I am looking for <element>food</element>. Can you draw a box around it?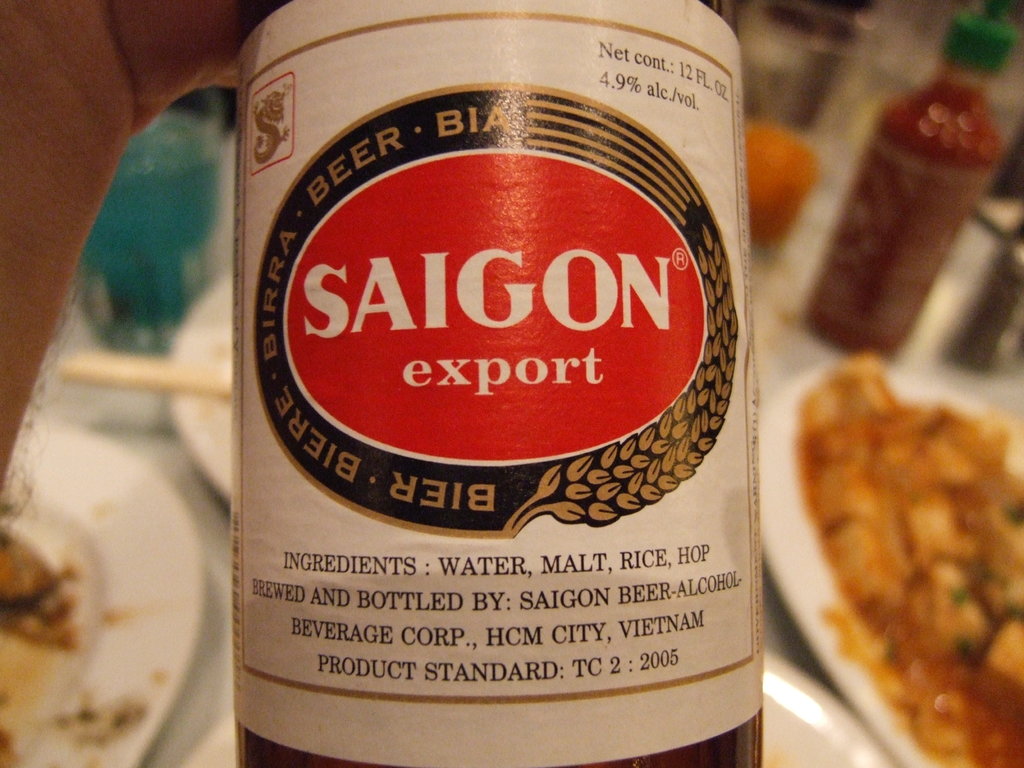
Sure, the bounding box is bbox=[794, 310, 1003, 749].
